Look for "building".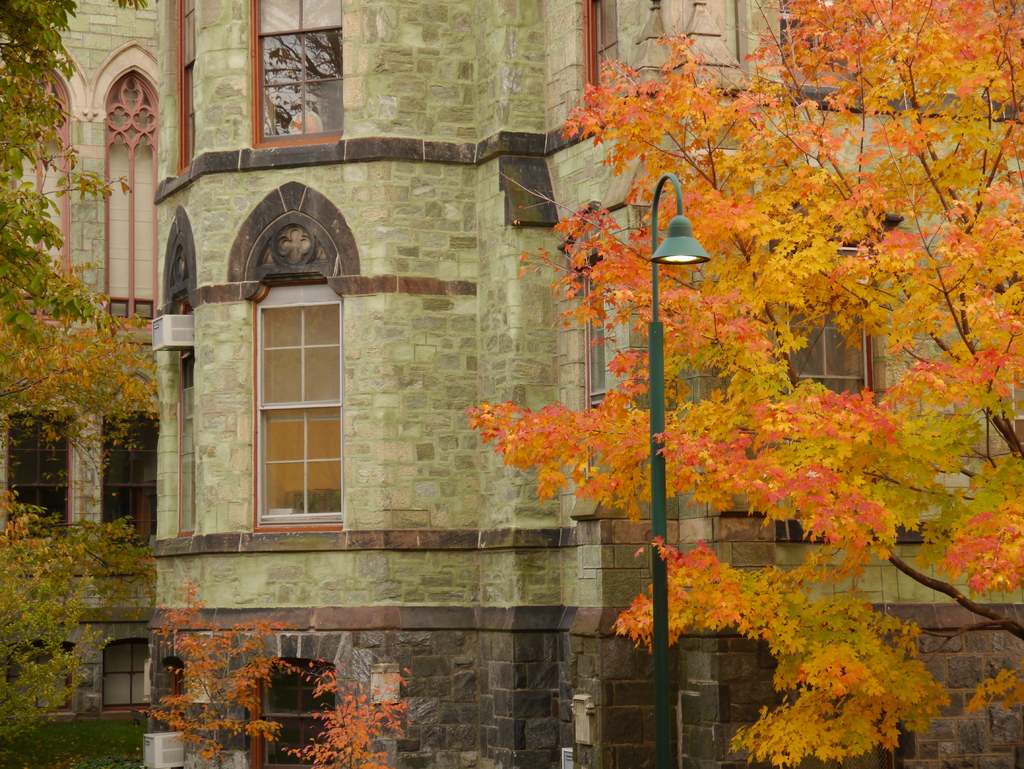
Found: left=0, top=0, right=1023, bottom=768.
